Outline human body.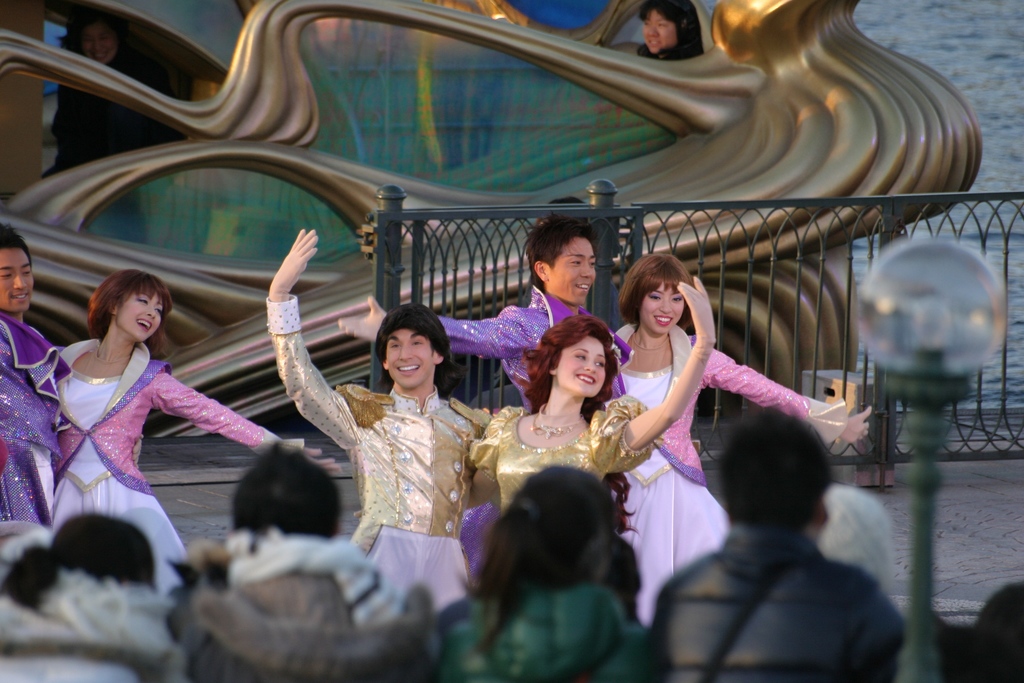
Outline: 649/408/902/682.
